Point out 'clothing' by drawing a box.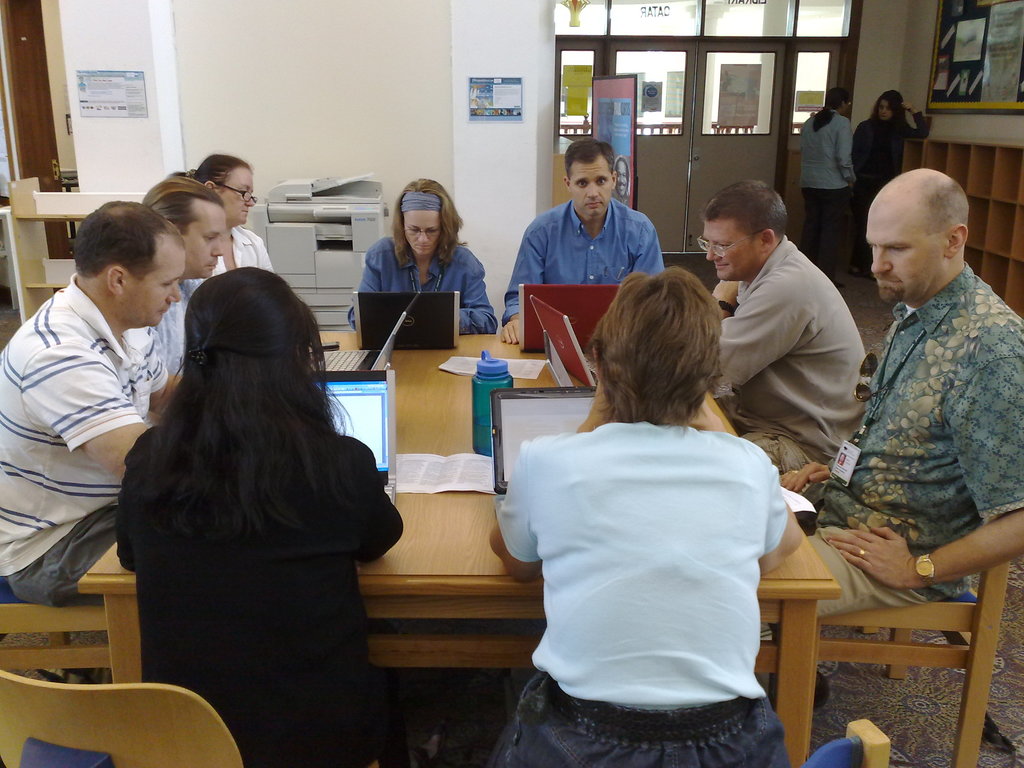
(711, 236, 868, 450).
